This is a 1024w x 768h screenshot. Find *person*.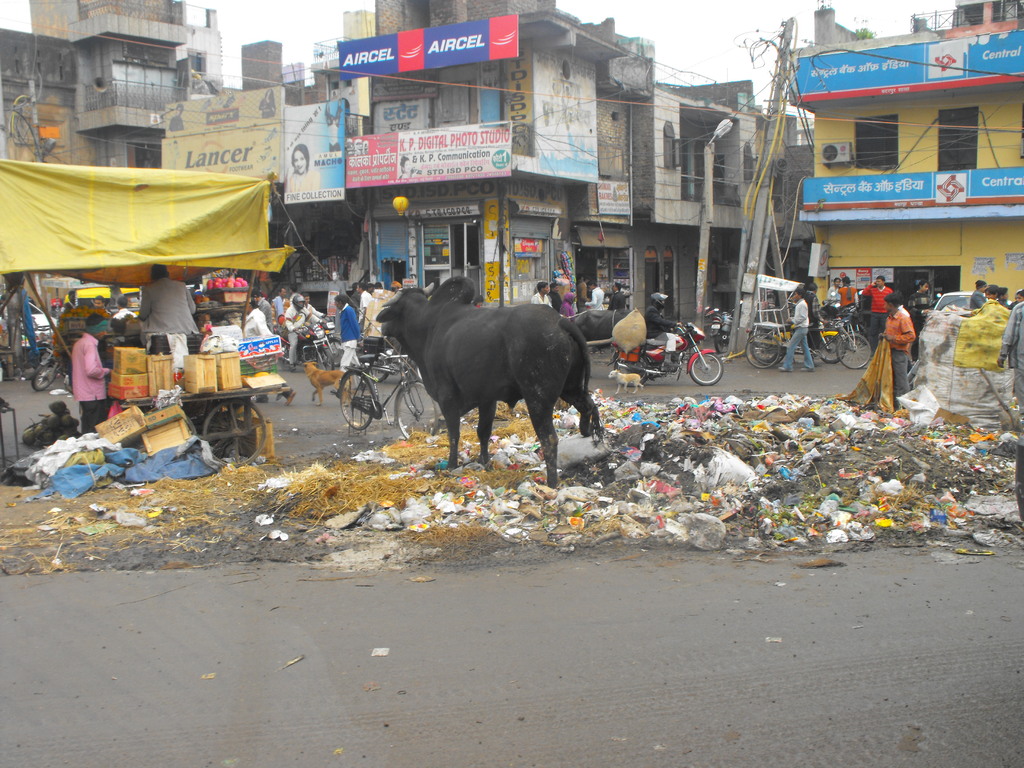
Bounding box: 642/292/680/373.
